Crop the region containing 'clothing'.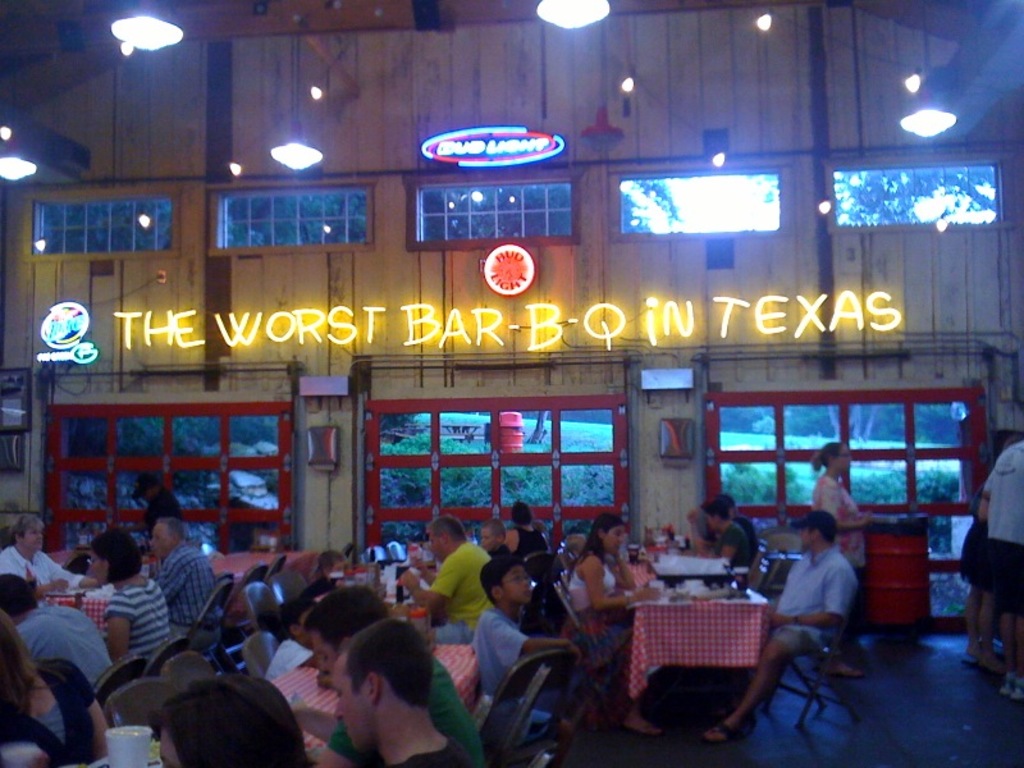
Crop region: locate(1, 659, 97, 767).
